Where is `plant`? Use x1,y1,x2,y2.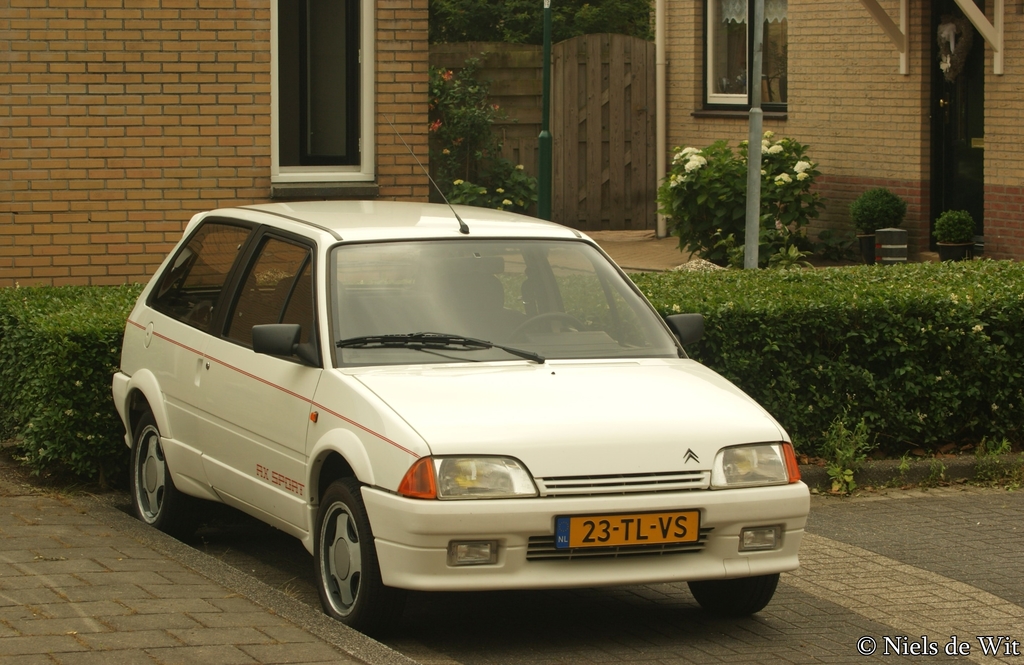
443,171,527,204.
